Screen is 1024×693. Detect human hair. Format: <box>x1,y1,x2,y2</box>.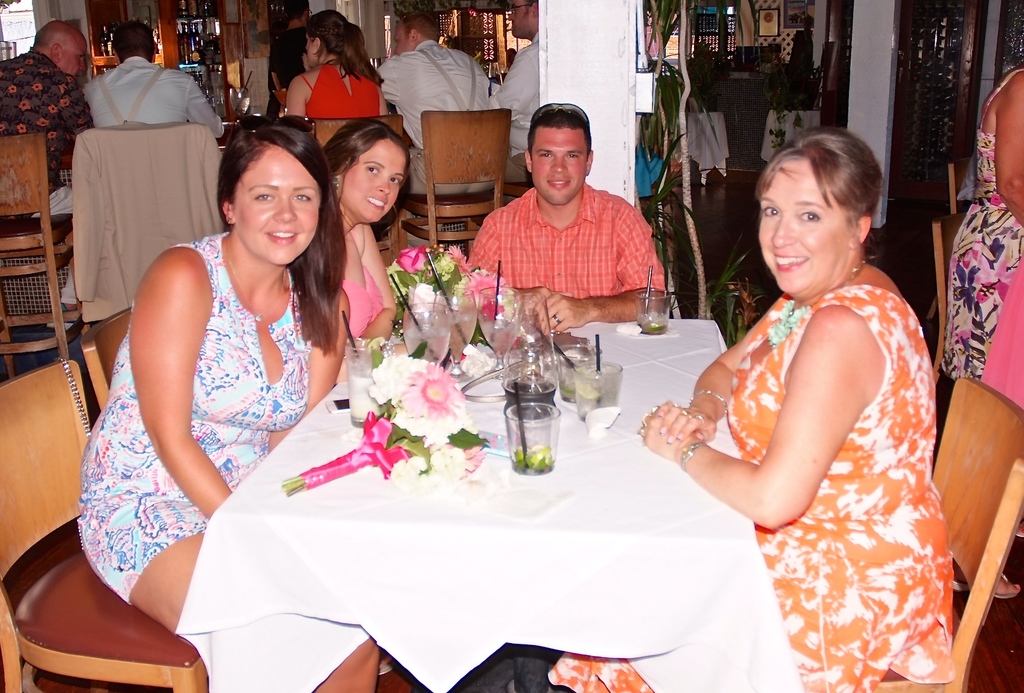
<box>305,4,383,85</box>.
